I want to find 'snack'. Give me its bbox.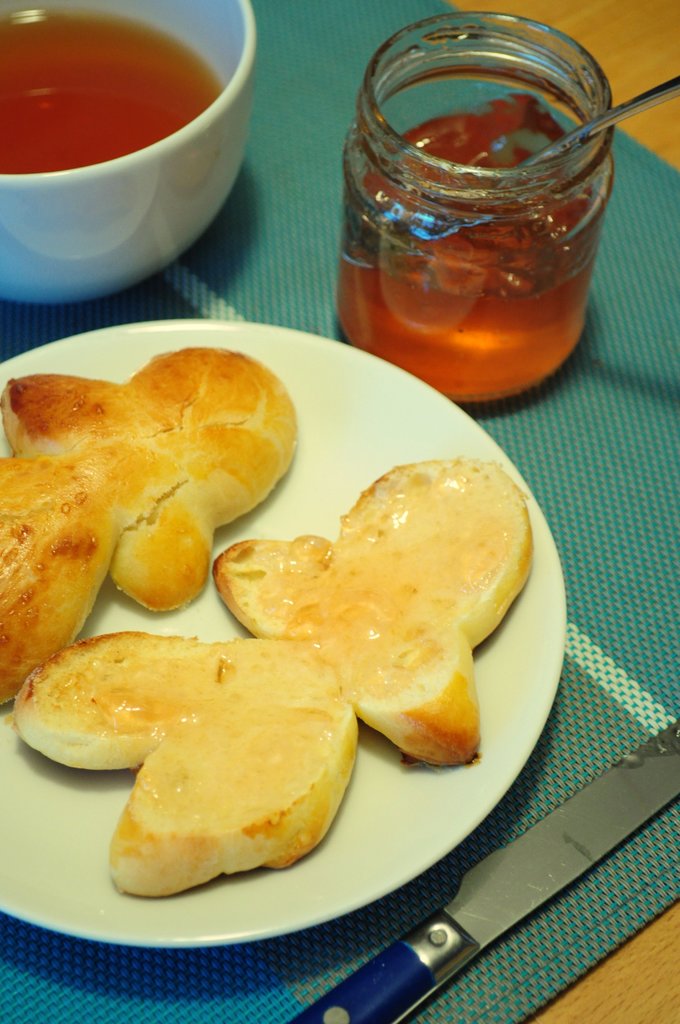
<box>12,620,357,910</box>.
